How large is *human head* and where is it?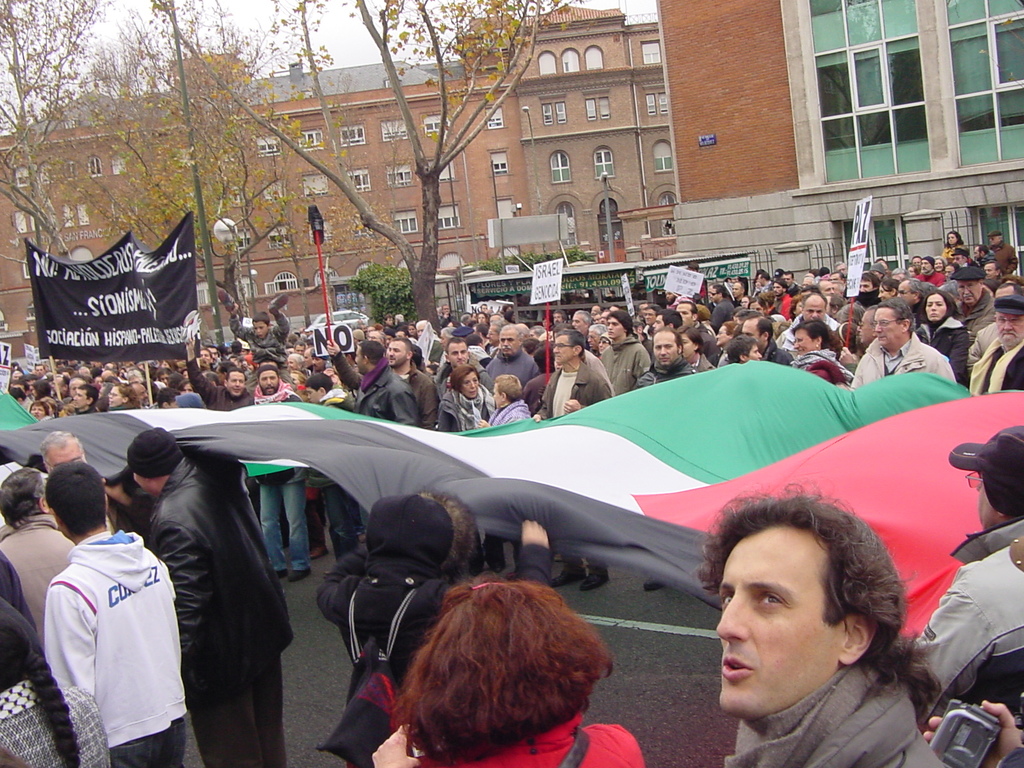
Bounding box: select_region(992, 284, 1023, 302).
